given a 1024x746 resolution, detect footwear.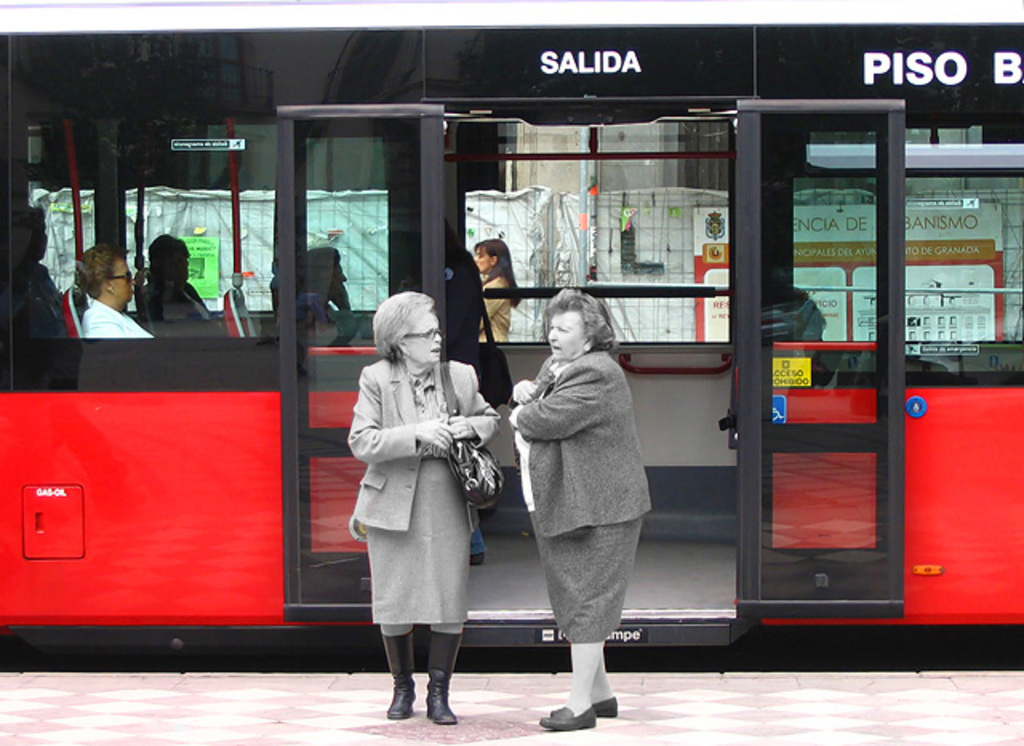
[539, 708, 595, 728].
